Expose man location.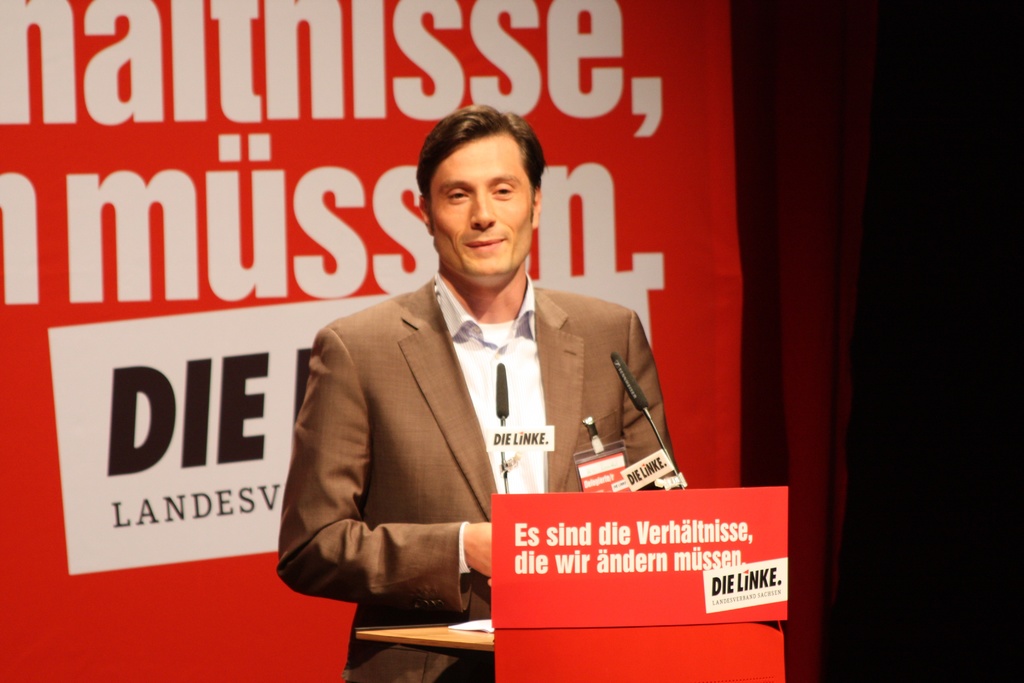
Exposed at (282, 124, 674, 642).
